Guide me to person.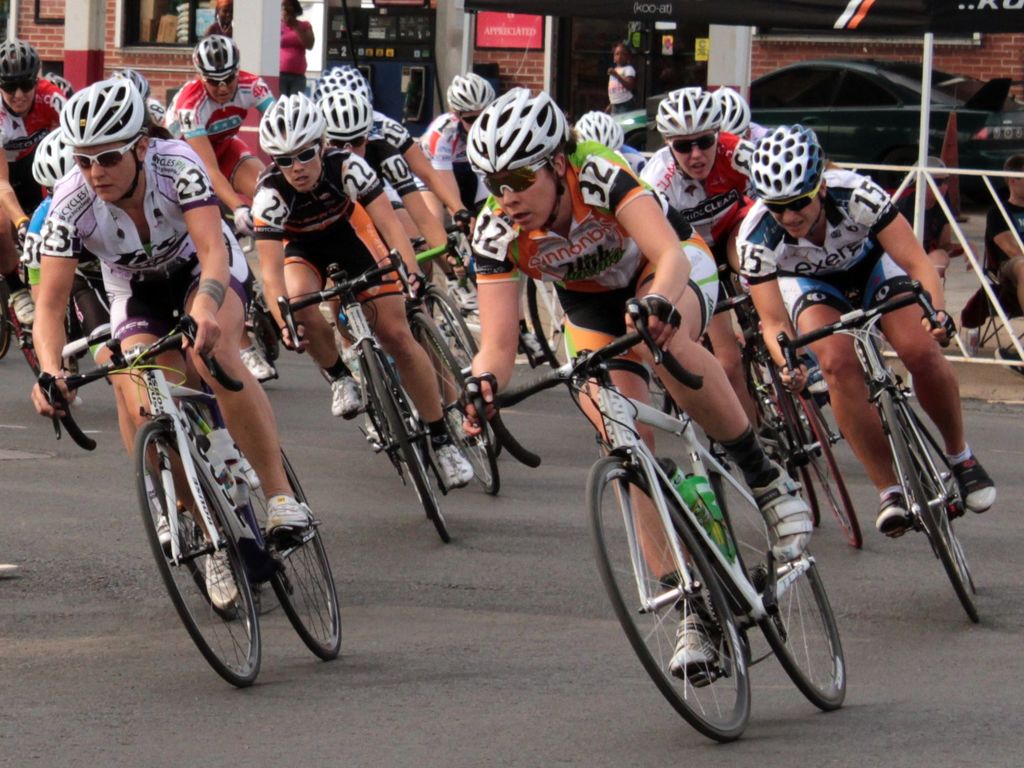
Guidance: 280:0:316:86.
